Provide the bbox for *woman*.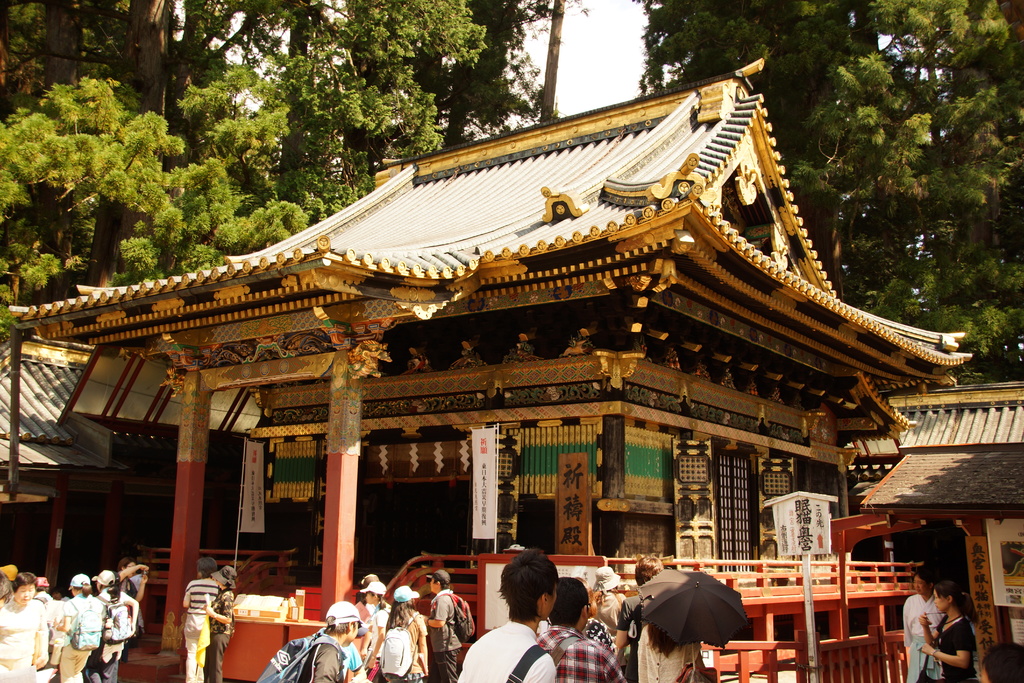
(x1=897, y1=576, x2=989, y2=682).
